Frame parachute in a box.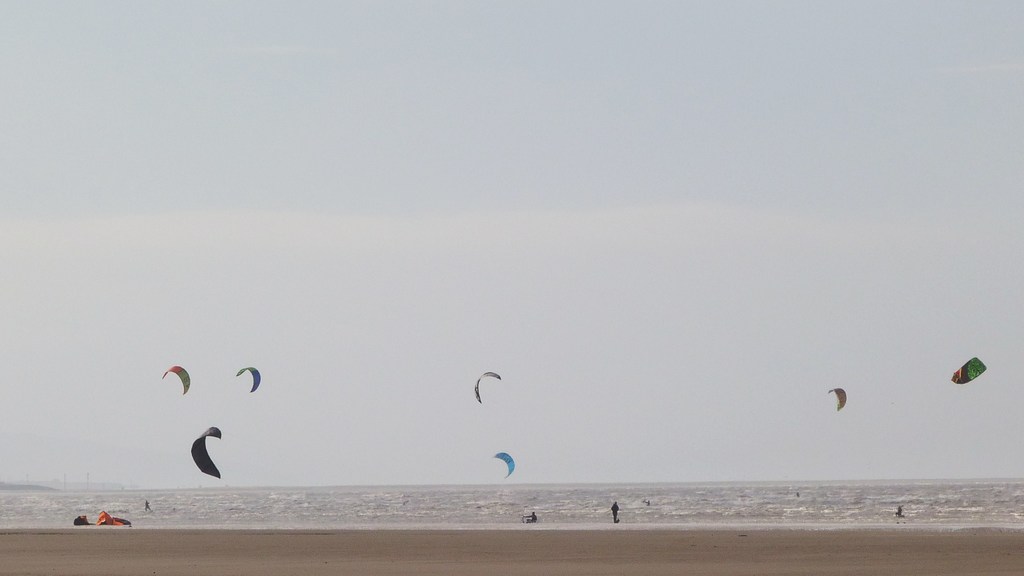
x1=952 y1=355 x2=986 y2=385.
